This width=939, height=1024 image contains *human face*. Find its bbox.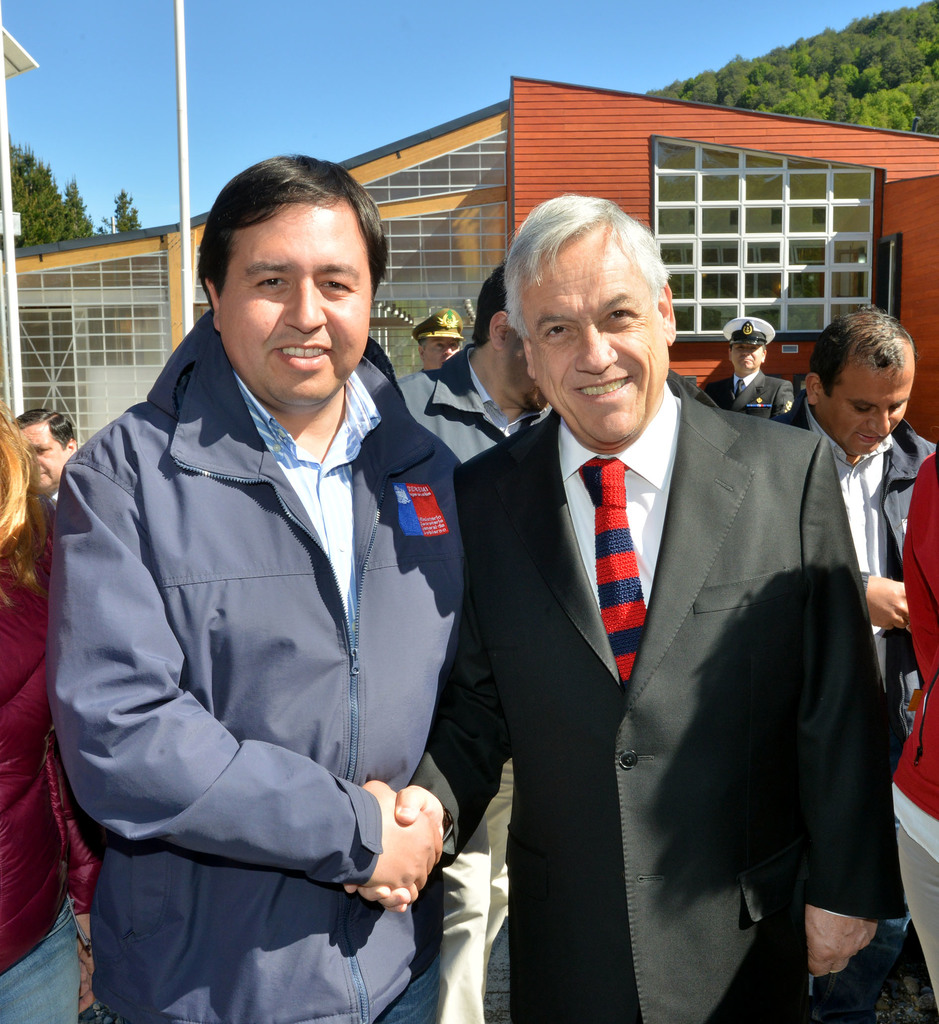
[8, 414, 73, 484].
